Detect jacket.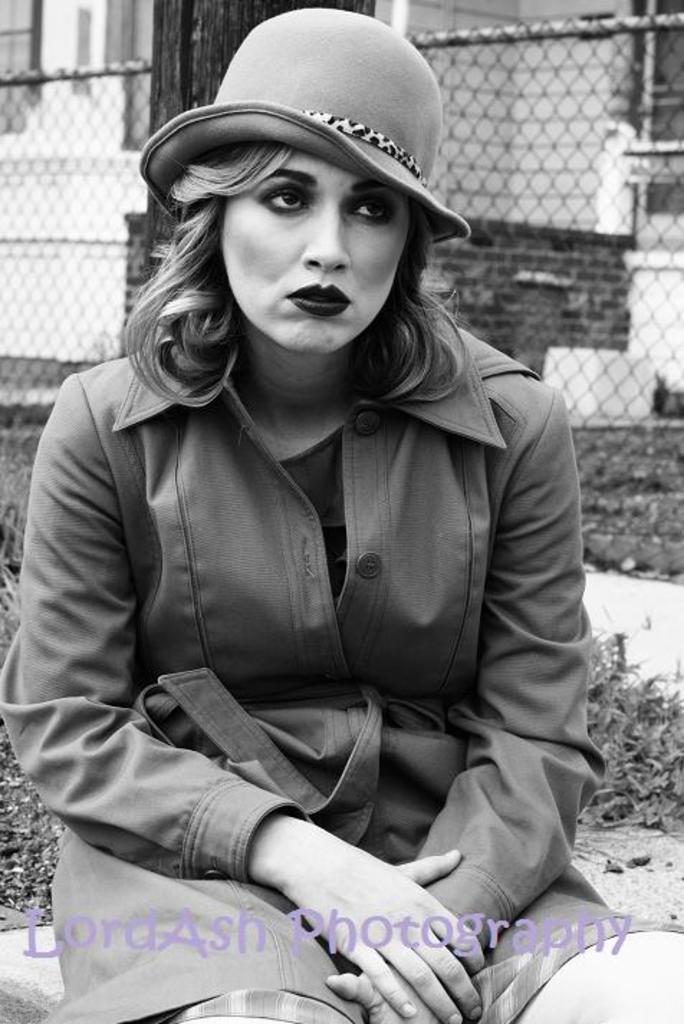
Detected at region(1, 313, 627, 1023).
